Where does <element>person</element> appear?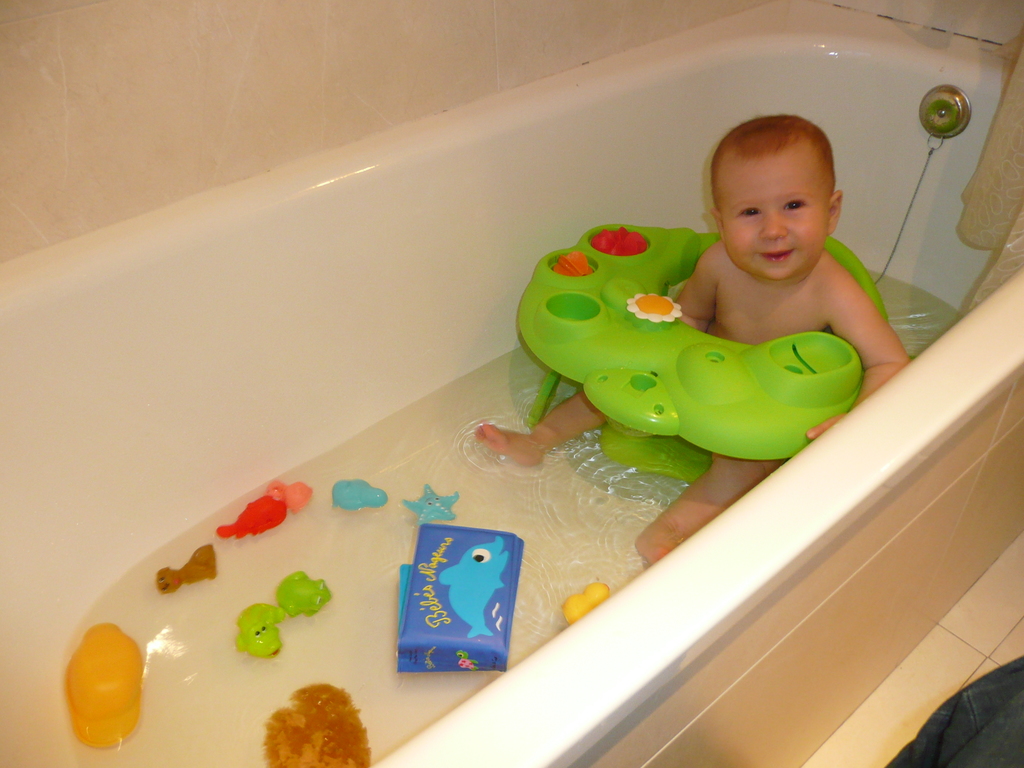
Appears at (476, 116, 913, 553).
